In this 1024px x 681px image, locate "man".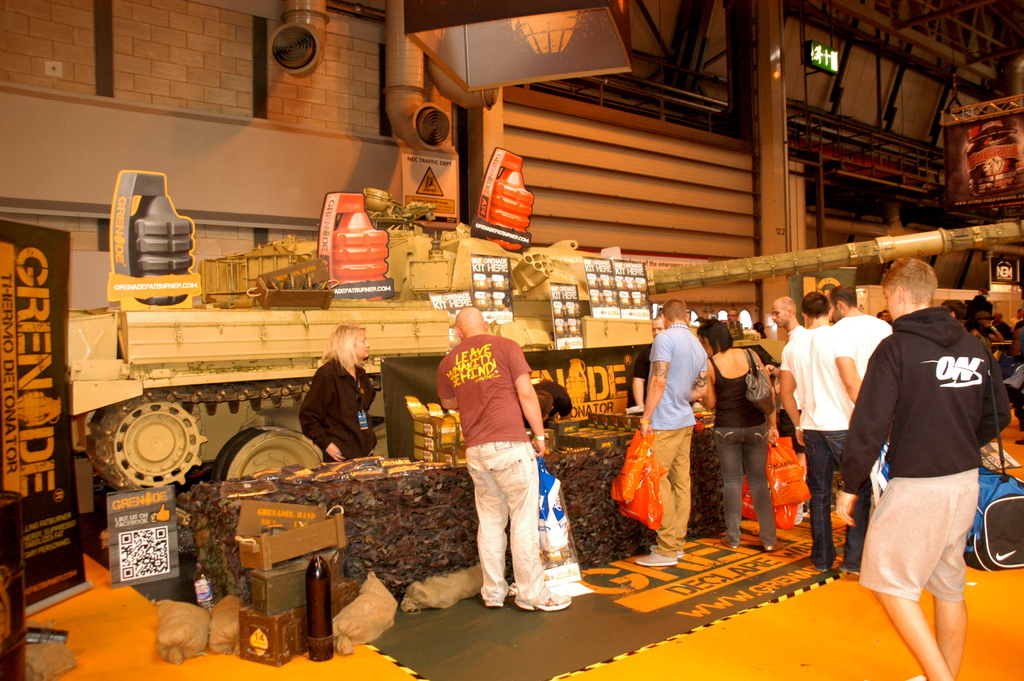
Bounding box: 625, 299, 708, 568.
